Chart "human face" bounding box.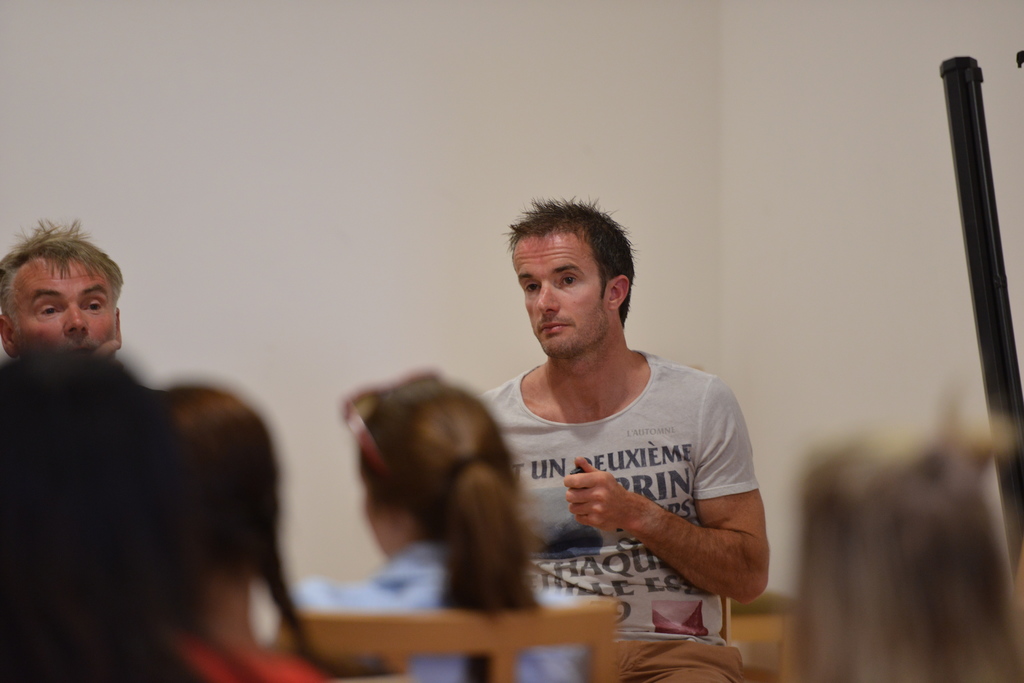
Charted: (left=17, top=259, right=111, bottom=349).
